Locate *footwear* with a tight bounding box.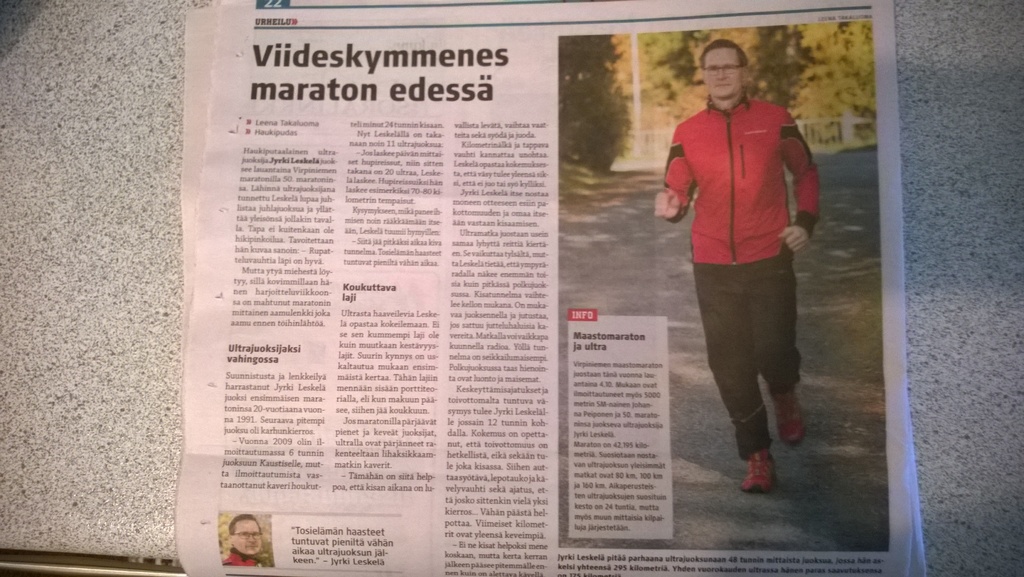
(left=746, top=455, right=776, bottom=488).
